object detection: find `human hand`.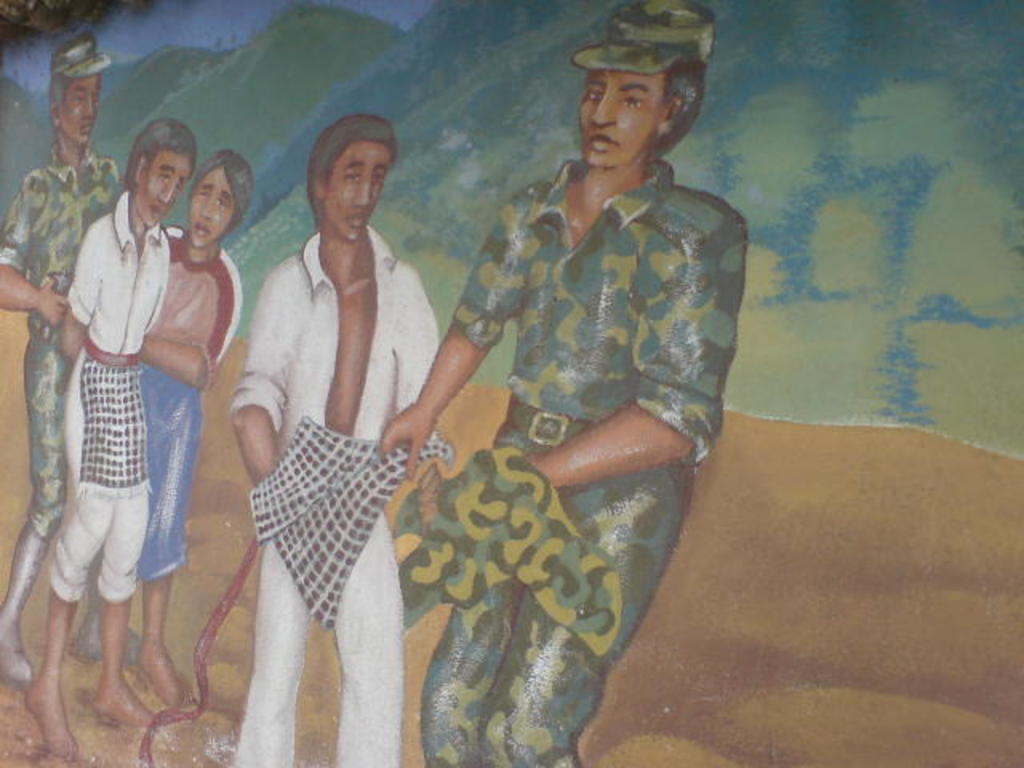
(381, 400, 437, 482).
